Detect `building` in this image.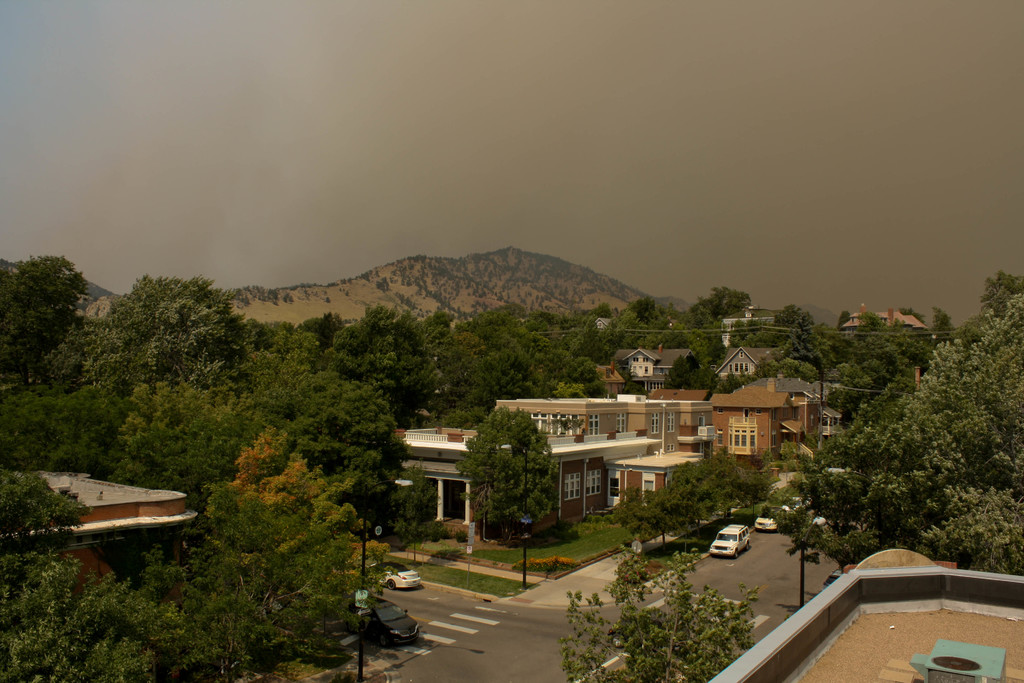
Detection: detection(840, 302, 934, 344).
